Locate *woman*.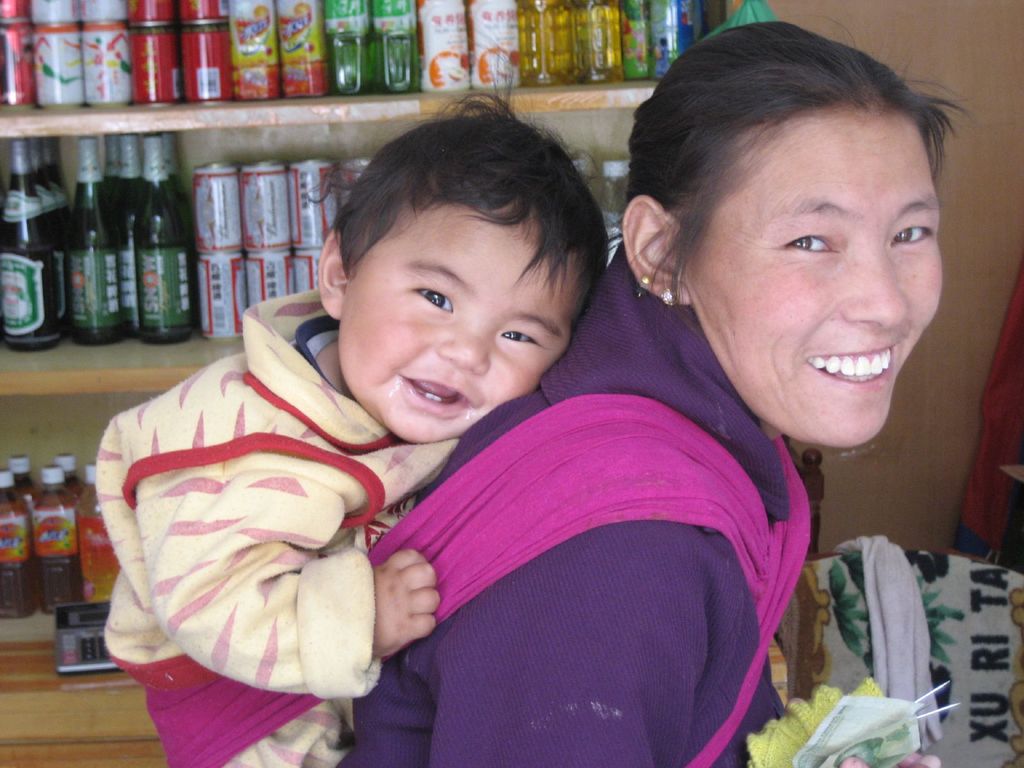
Bounding box: bbox=(316, 55, 918, 748).
